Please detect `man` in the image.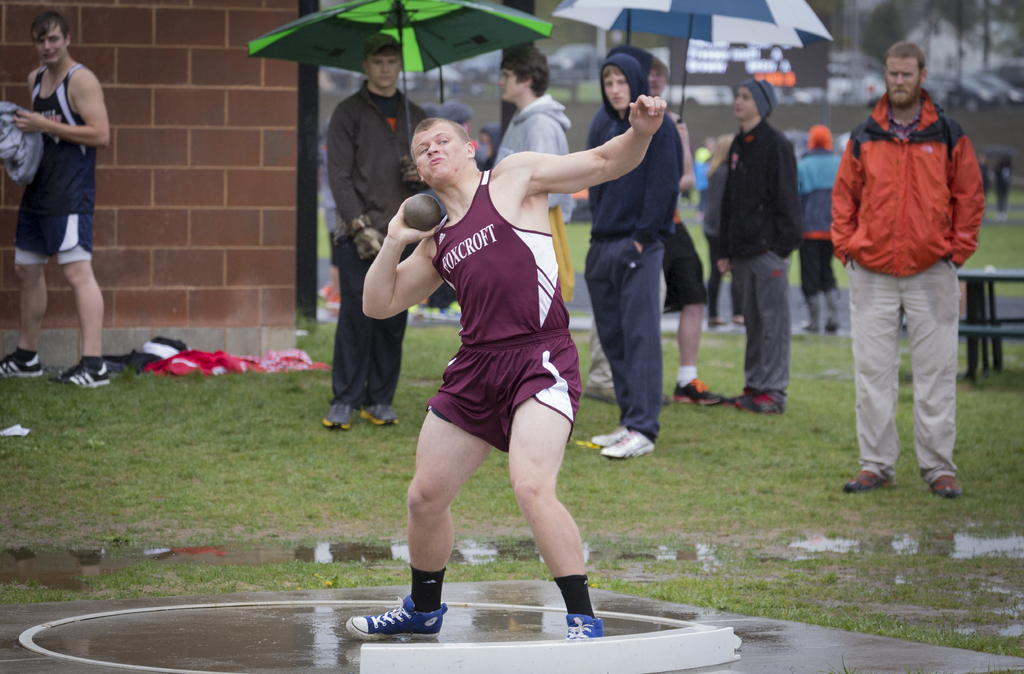
(x1=826, y1=35, x2=985, y2=527).
